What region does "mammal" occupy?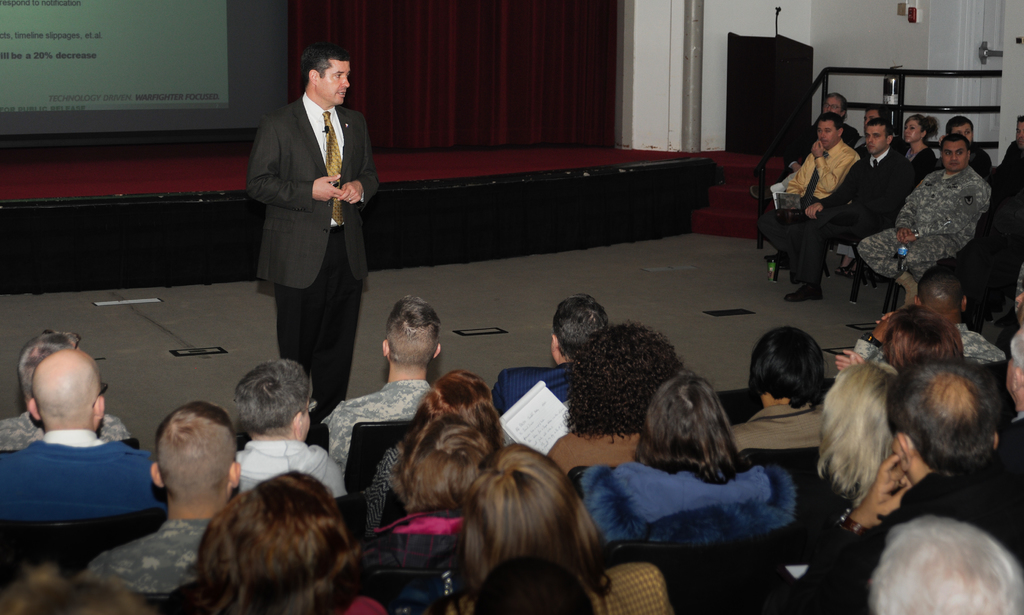
[782,90,865,183].
